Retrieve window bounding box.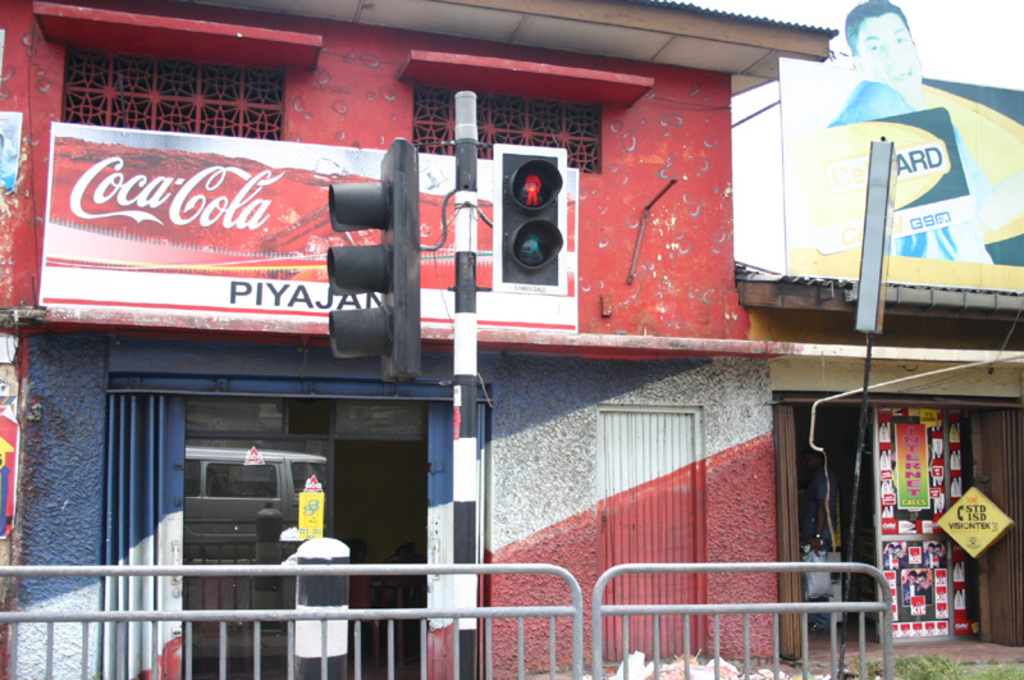
Bounding box: locate(69, 53, 288, 151).
